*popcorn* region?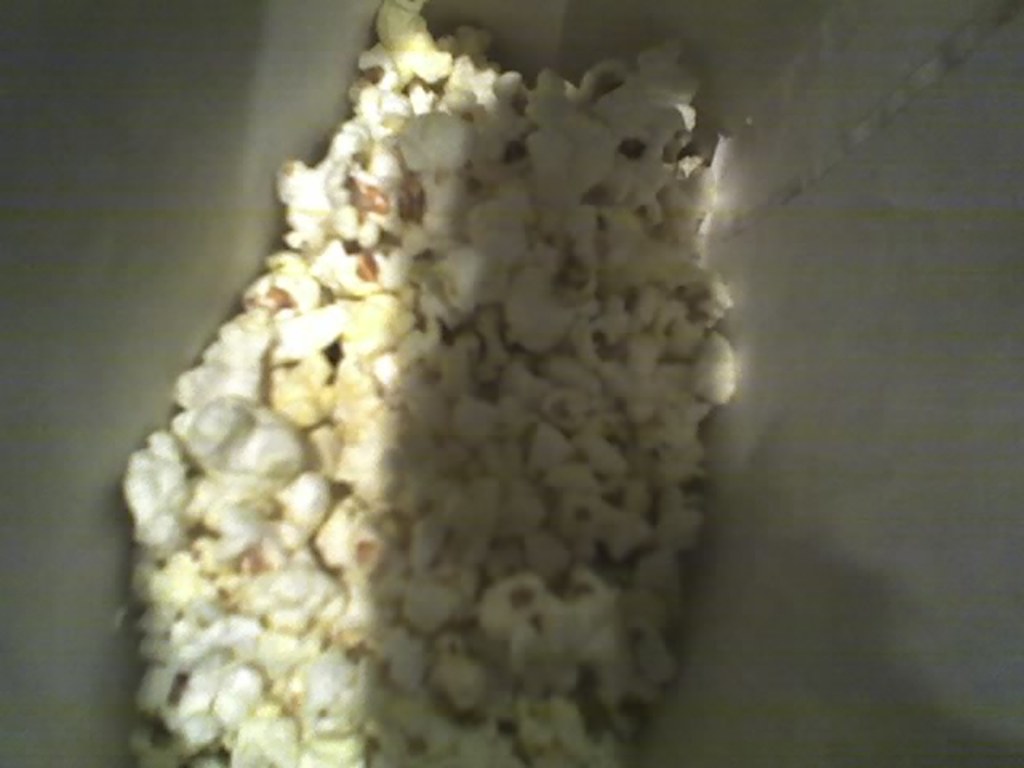
locate(125, 2, 736, 766)
